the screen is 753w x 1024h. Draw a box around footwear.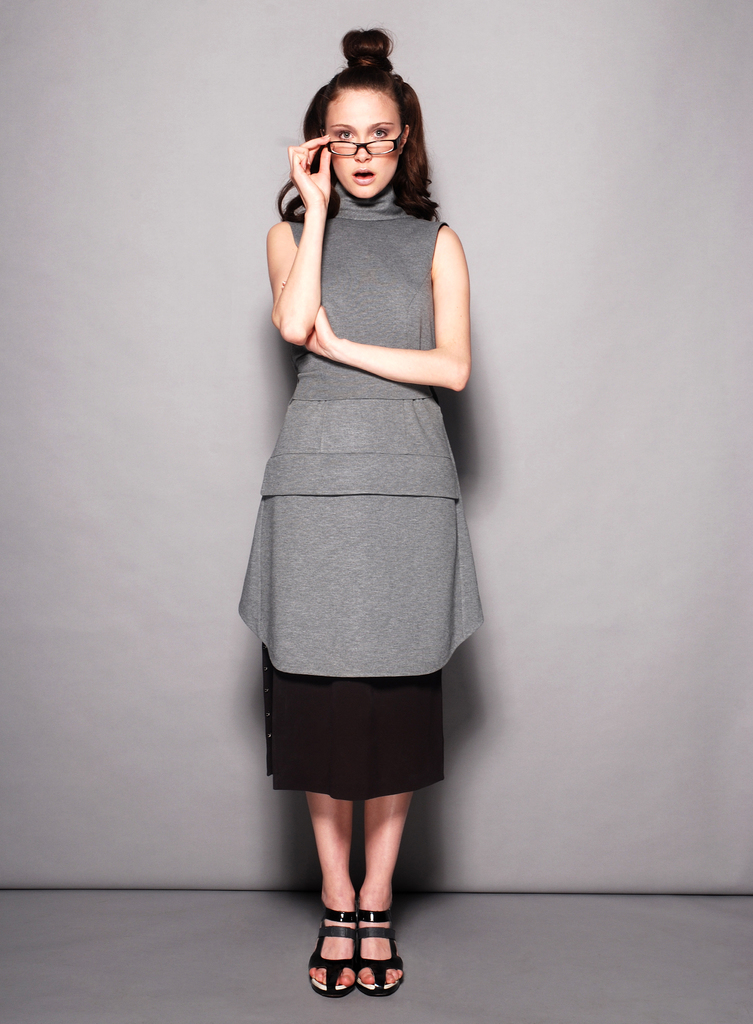
[308, 894, 401, 999].
